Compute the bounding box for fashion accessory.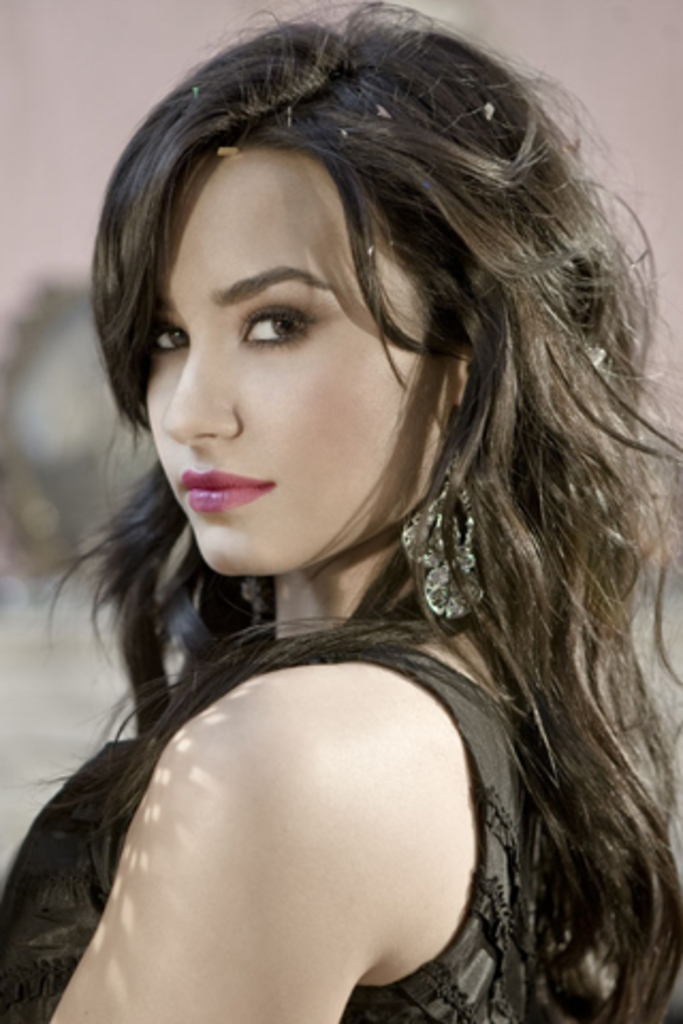
<region>397, 450, 480, 619</region>.
